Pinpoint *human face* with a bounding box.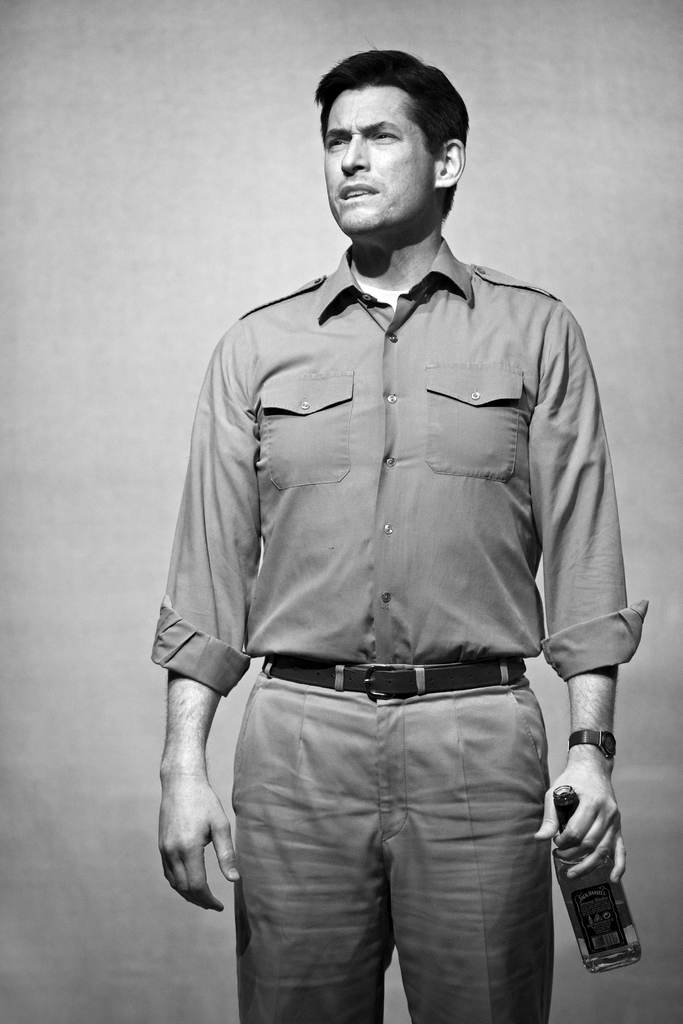
Rect(325, 83, 432, 230).
